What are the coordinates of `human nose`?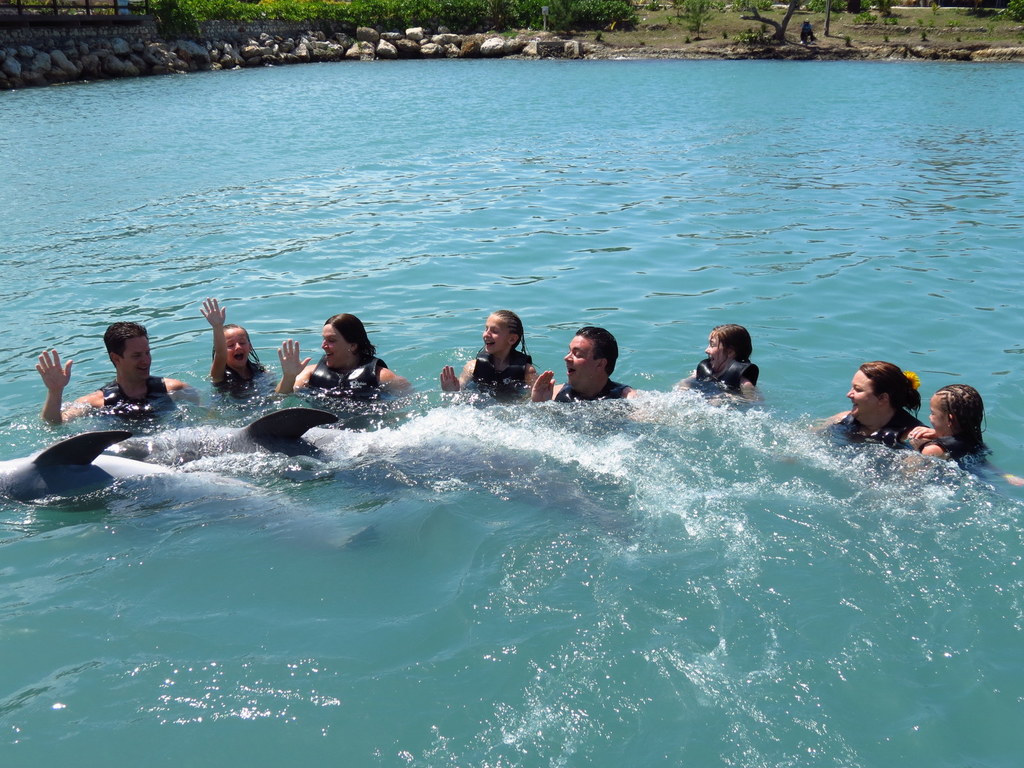
detection(140, 353, 152, 364).
